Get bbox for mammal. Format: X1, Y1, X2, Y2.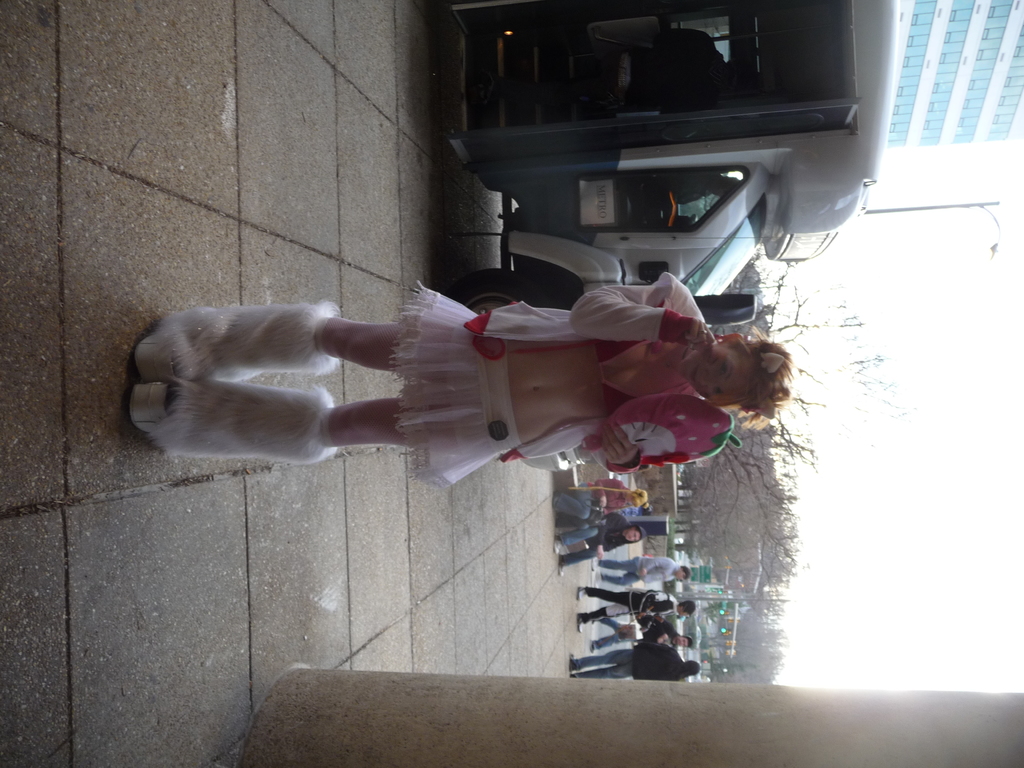
564, 642, 703, 684.
